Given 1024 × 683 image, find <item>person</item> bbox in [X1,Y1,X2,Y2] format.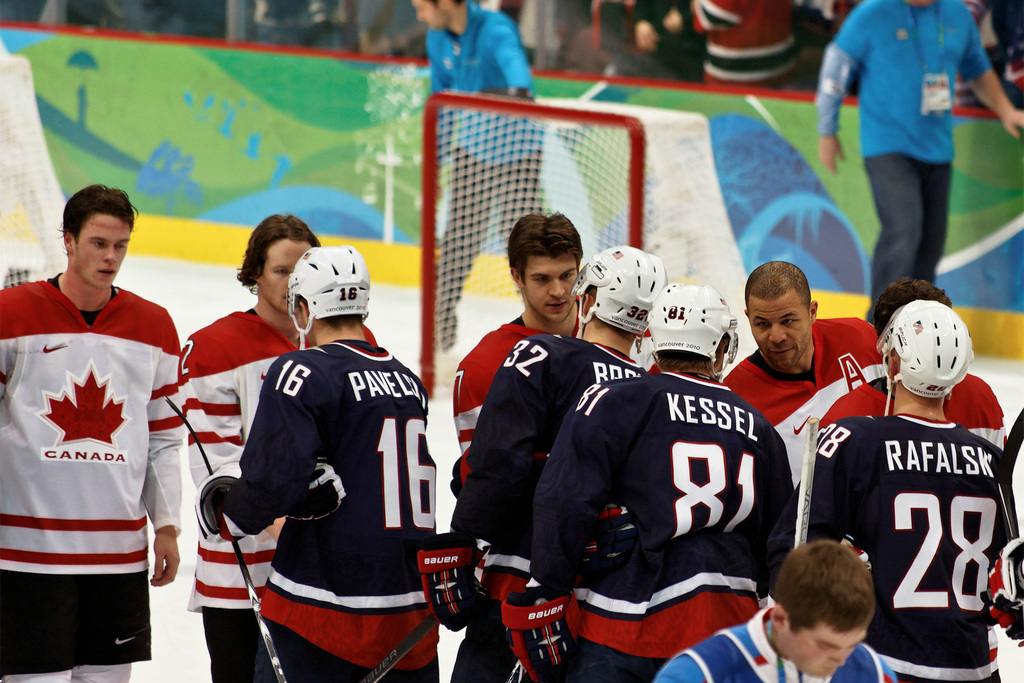
[635,0,801,90].
